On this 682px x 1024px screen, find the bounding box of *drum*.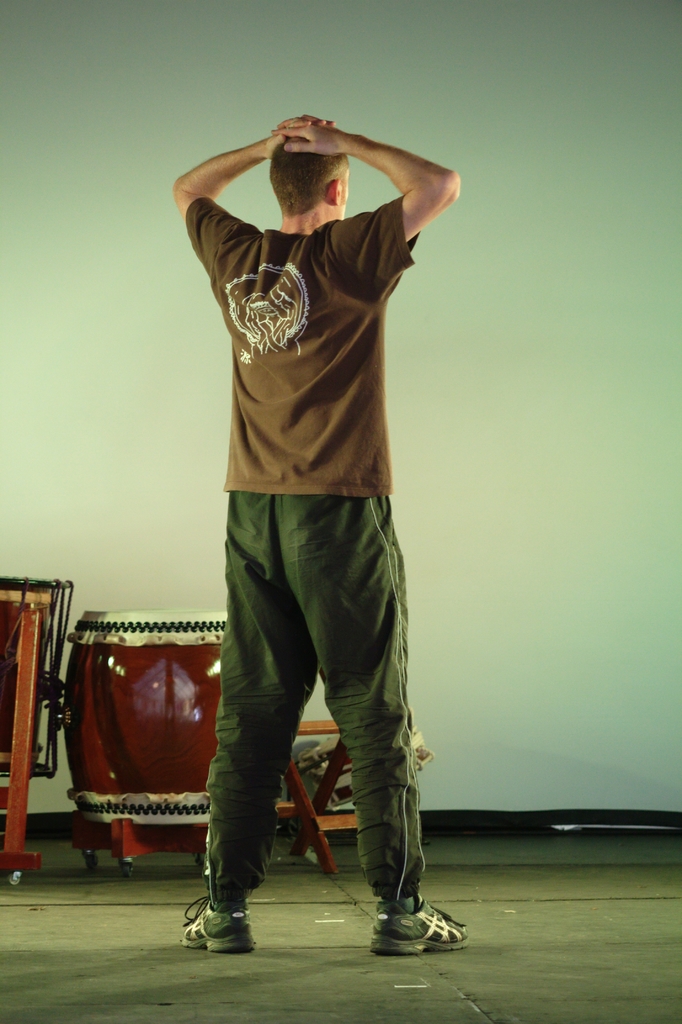
Bounding box: bbox=[0, 580, 73, 769].
